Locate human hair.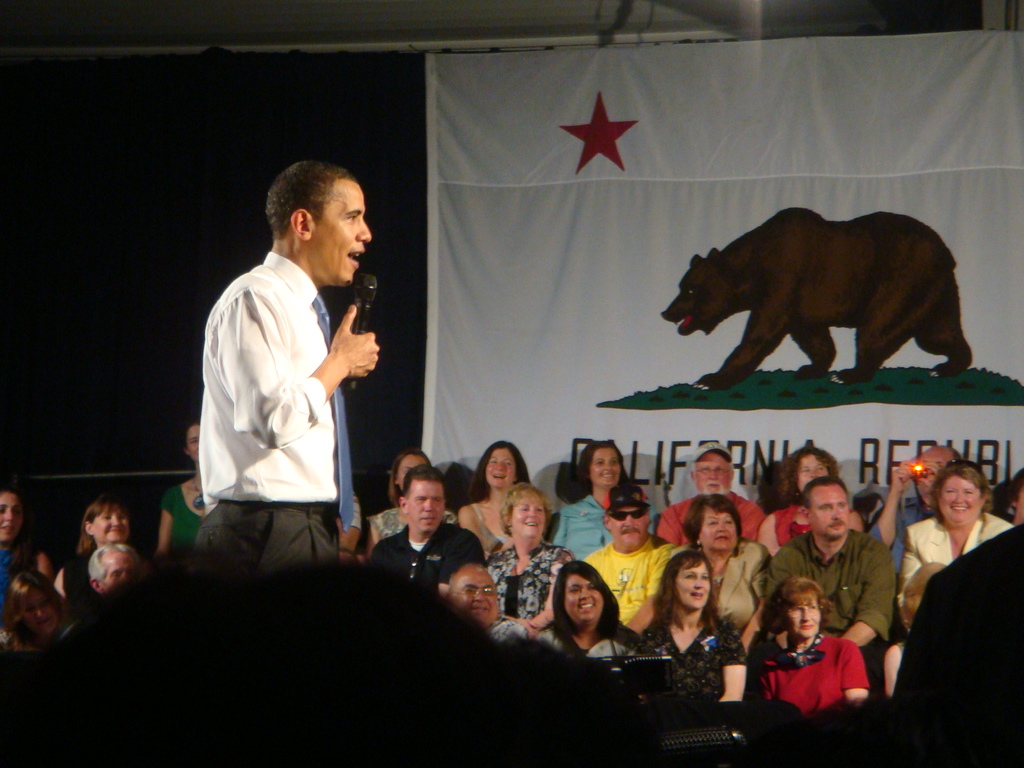
Bounding box: <box>264,157,359,241</box>.
